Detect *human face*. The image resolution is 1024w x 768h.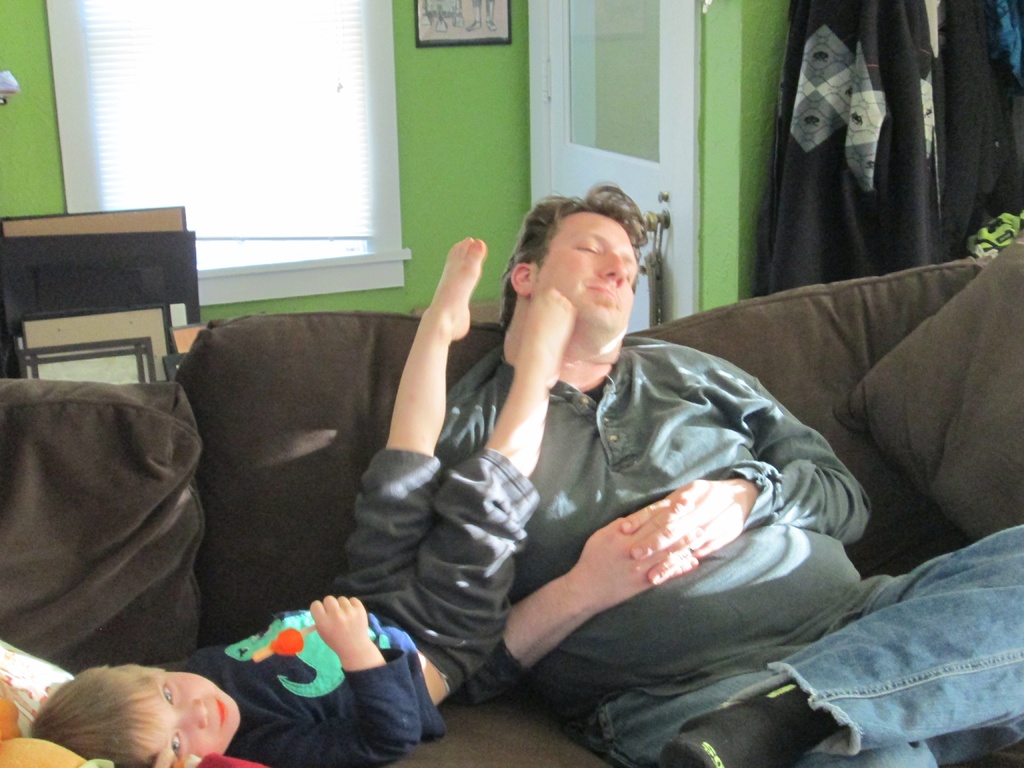
bbox=[534, 213, 639, 331].
